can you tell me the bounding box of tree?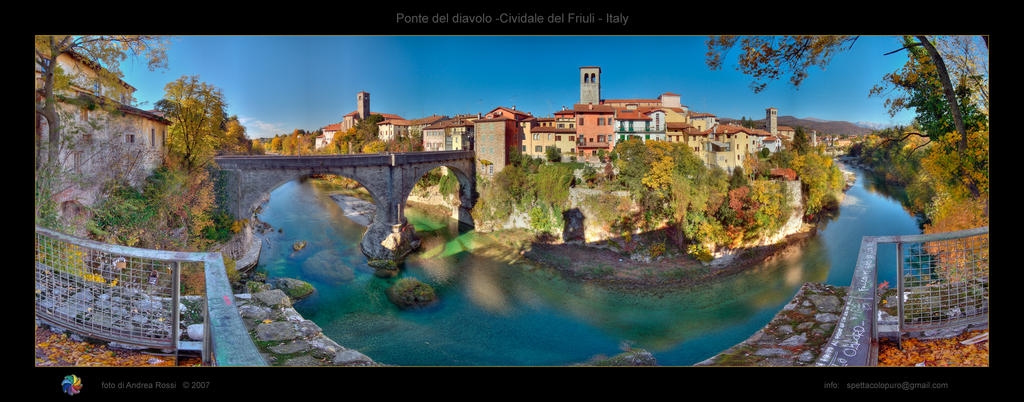
region(700, 35, 991, 153).
